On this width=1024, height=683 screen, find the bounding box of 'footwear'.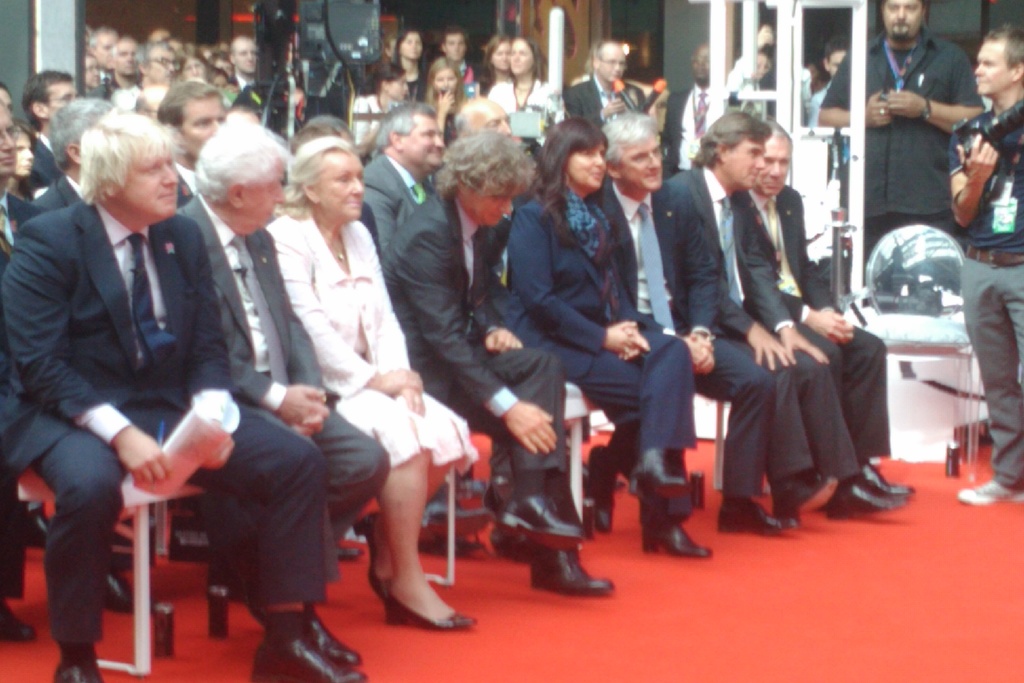
Bounding box: [298, 616, 364, 668].
